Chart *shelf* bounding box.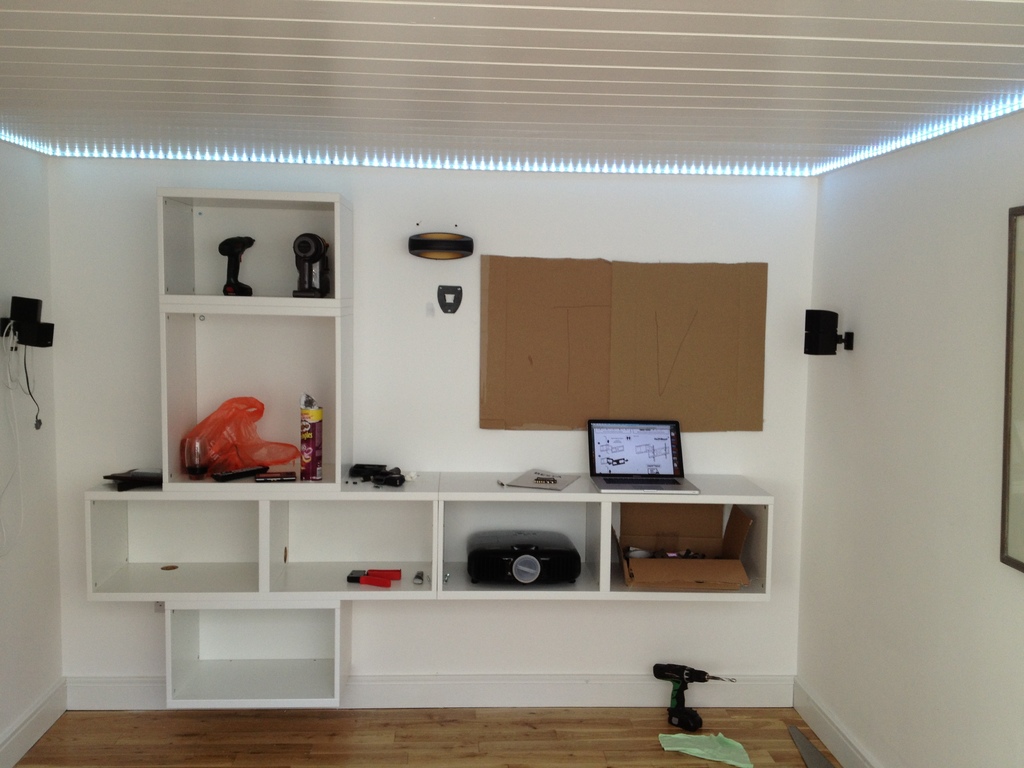
Charted: <box>159,309,355,493</box>.
